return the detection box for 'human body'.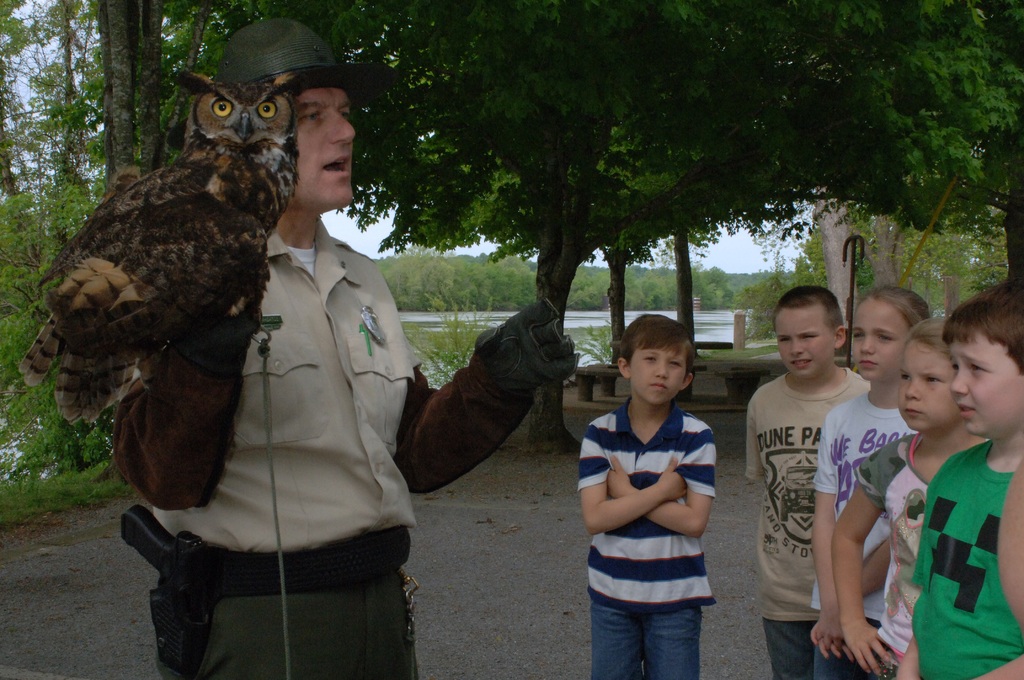
914 259 1023 679.
